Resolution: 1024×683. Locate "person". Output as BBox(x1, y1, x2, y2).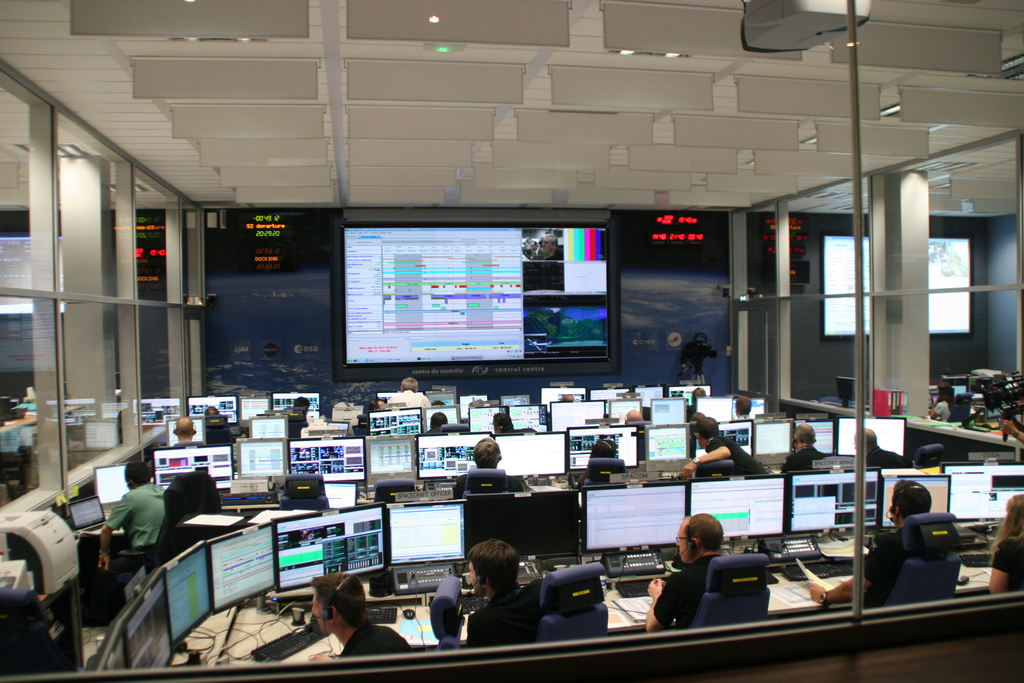
BBox(680, 418, 769, 477).
